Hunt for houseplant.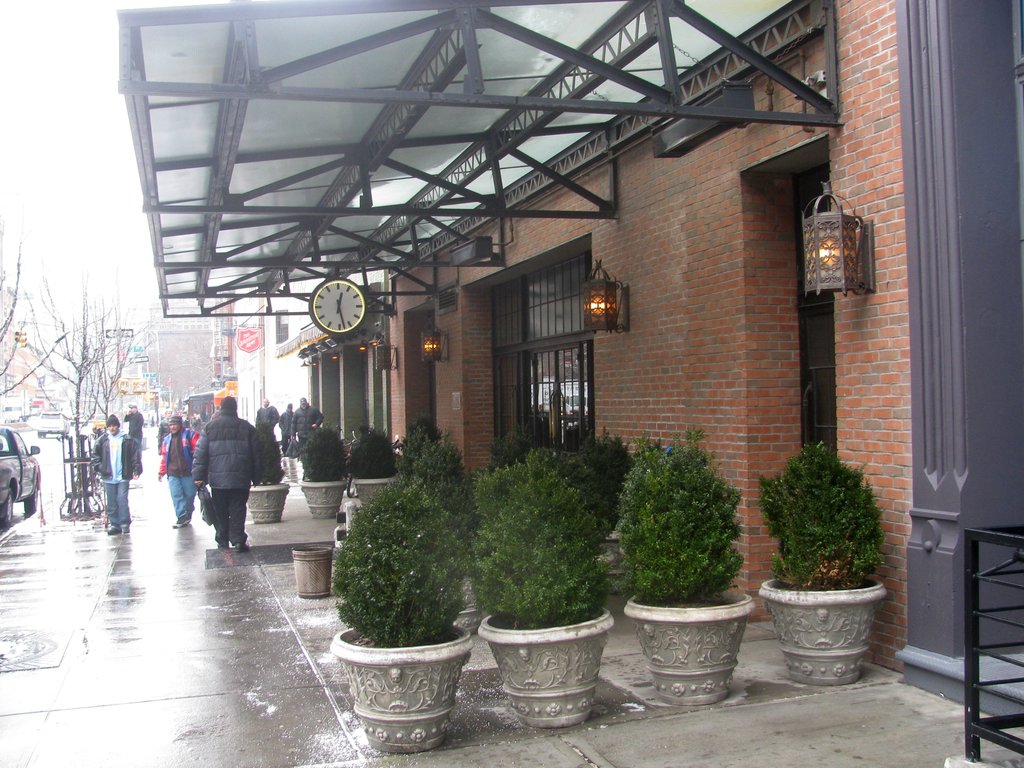
Hunted down at rect(467, 458, 623, 726).
